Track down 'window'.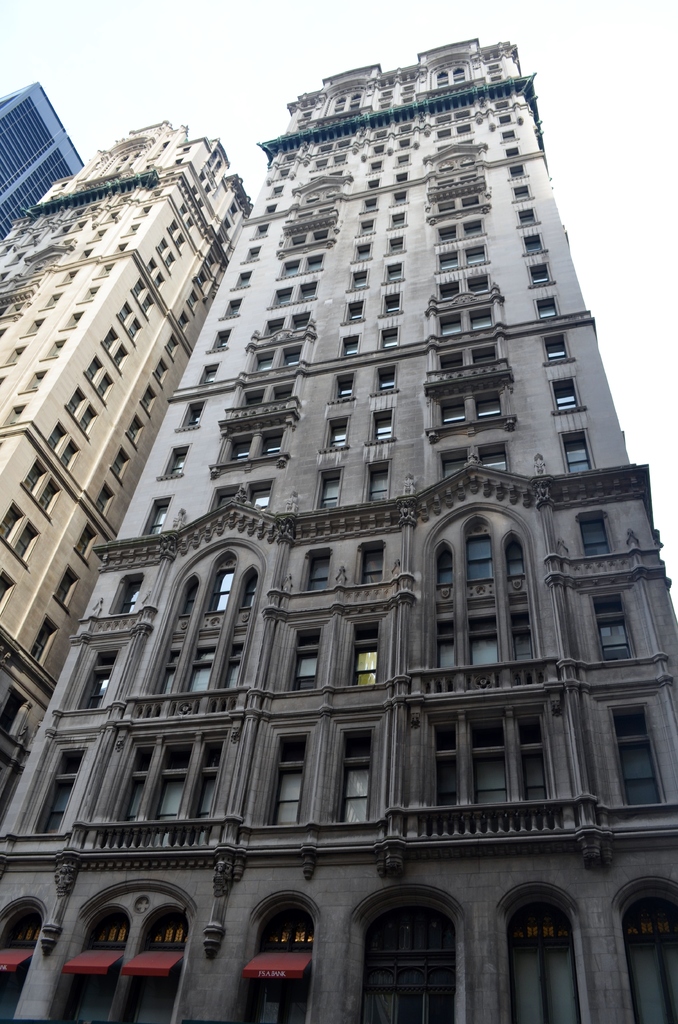
Tracked to <bbox>324, 714, 389, 819</bbox>.
